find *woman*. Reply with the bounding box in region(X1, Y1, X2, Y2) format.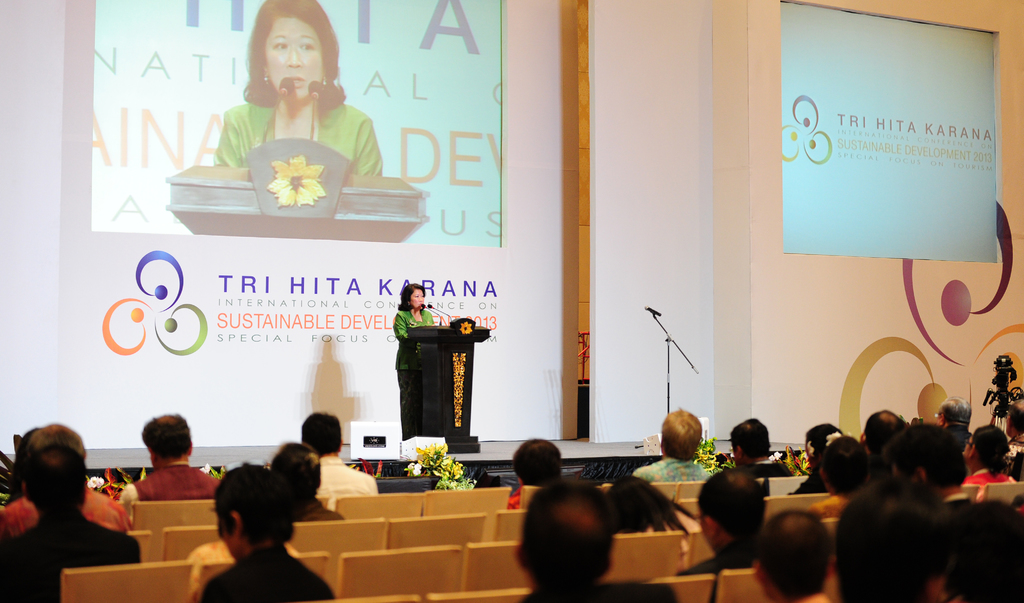
region(190, 19, 385, 200).
